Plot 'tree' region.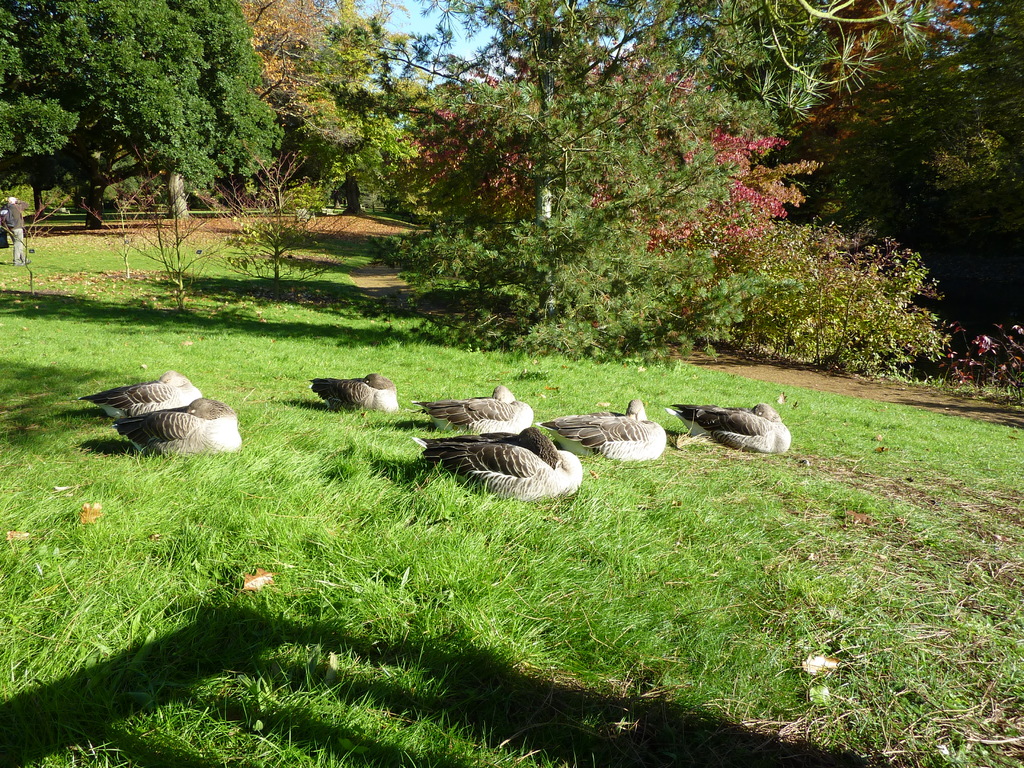
Plotted at 393,0,900,342.
